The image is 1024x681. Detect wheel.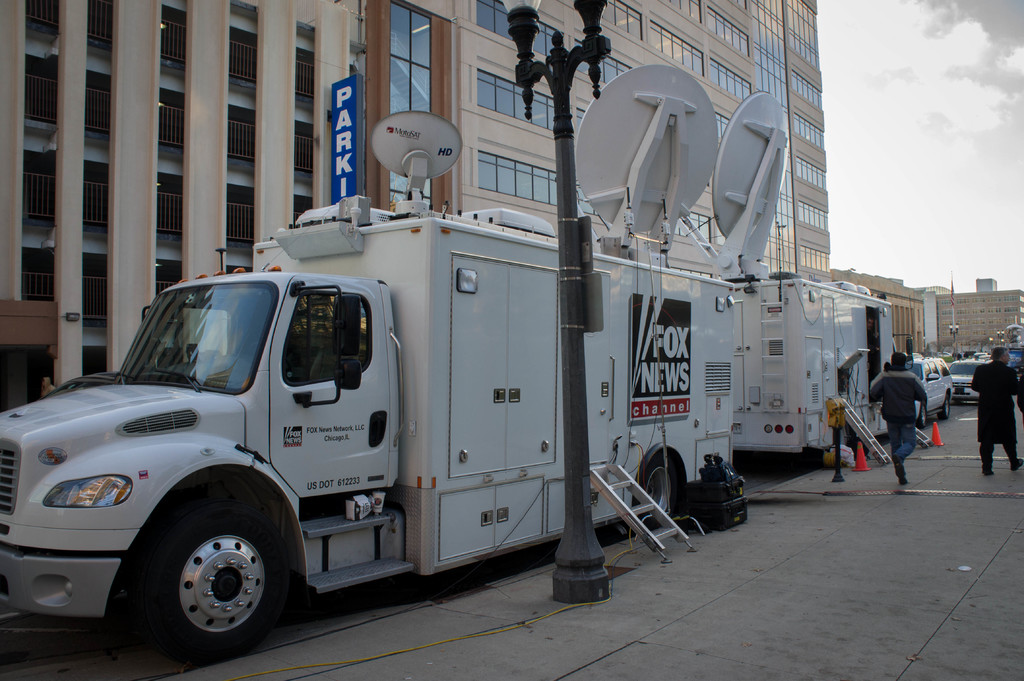
Detection: x1=938 y1=393 x2=951 y2=423.
